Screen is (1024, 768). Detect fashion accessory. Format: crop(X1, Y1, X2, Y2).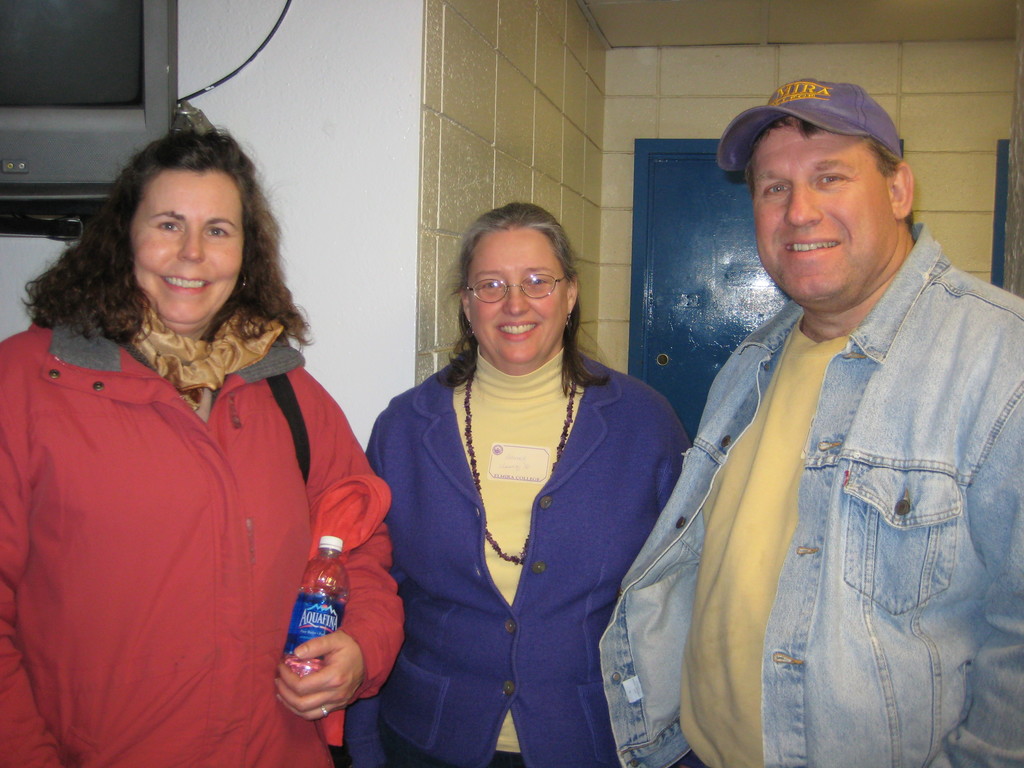
crop(567, 307, 571, 325).
